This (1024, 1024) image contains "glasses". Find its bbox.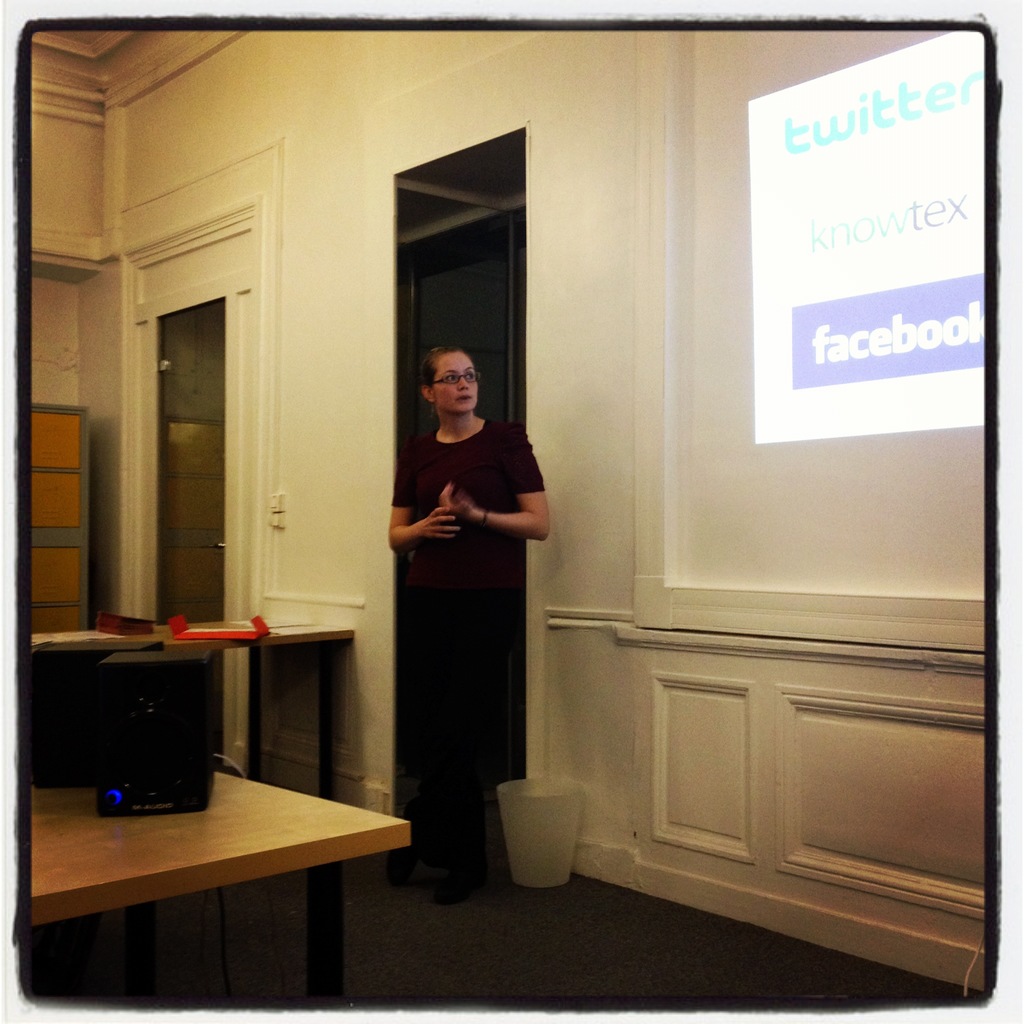
(x1=426, y1=374, x2=483, y2=389).
